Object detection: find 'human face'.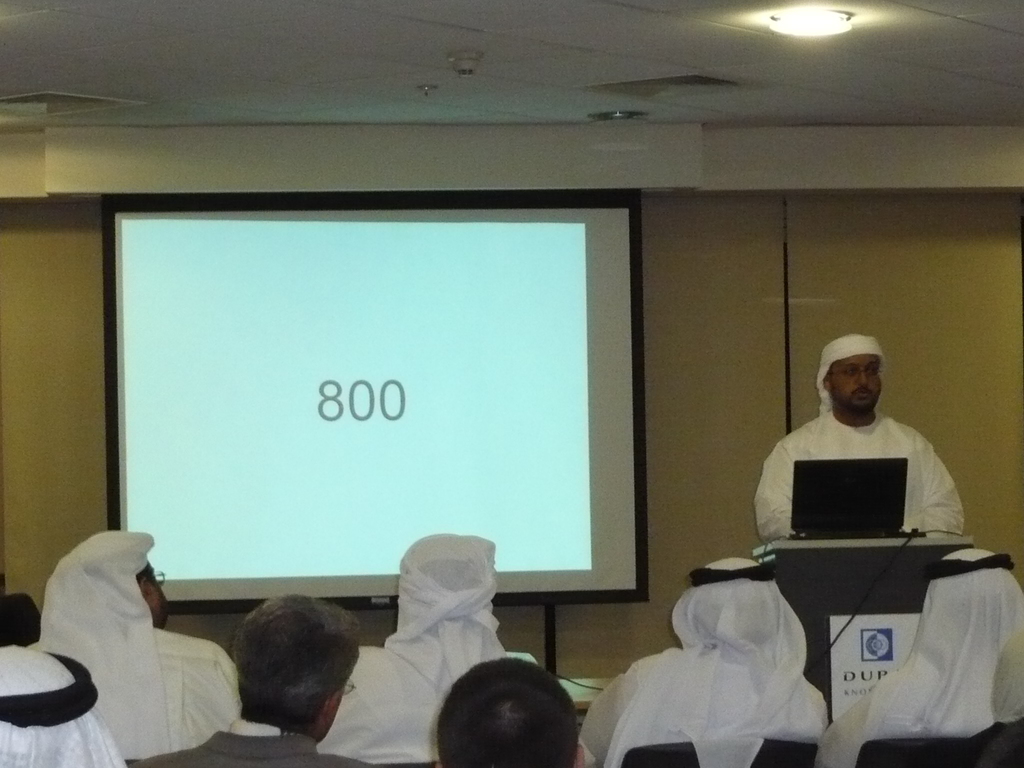
locate(227, 591, 346, 739).
